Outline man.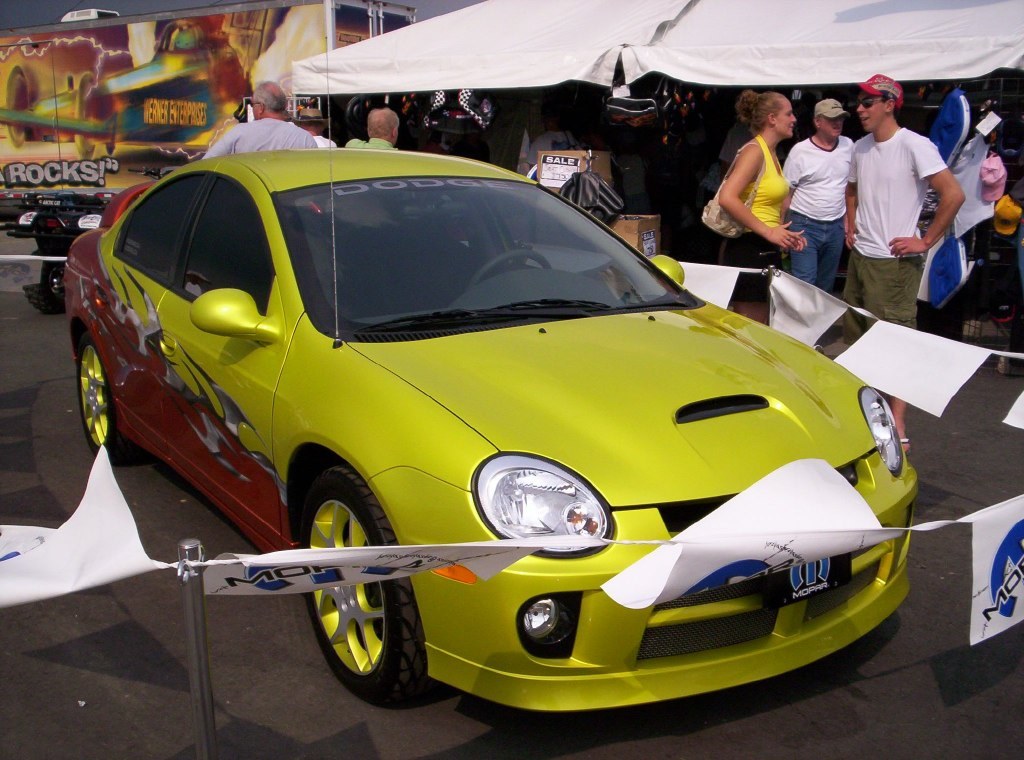
Outline: detection(301, 112, 335, 147).
